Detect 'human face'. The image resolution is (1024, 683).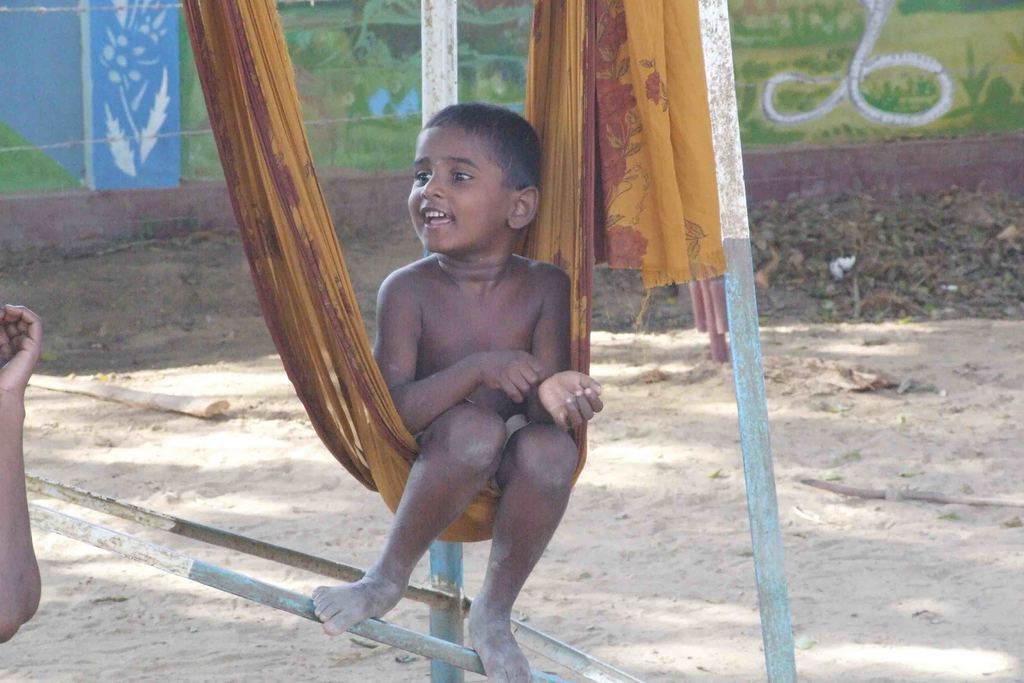
[left=404, top=120, right=513, bottom=259].
